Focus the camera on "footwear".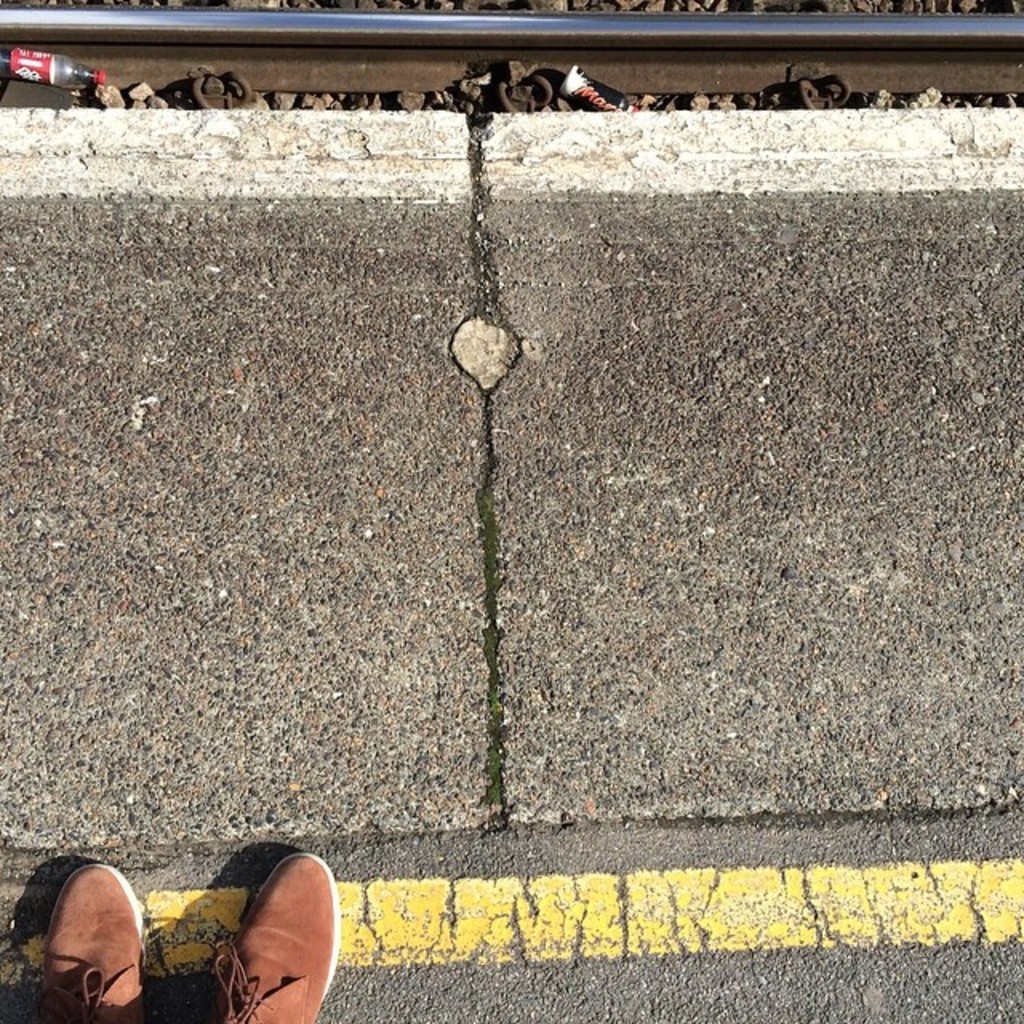
Focus region: <bbox>38, 870, 146, 1022</bbox>.
